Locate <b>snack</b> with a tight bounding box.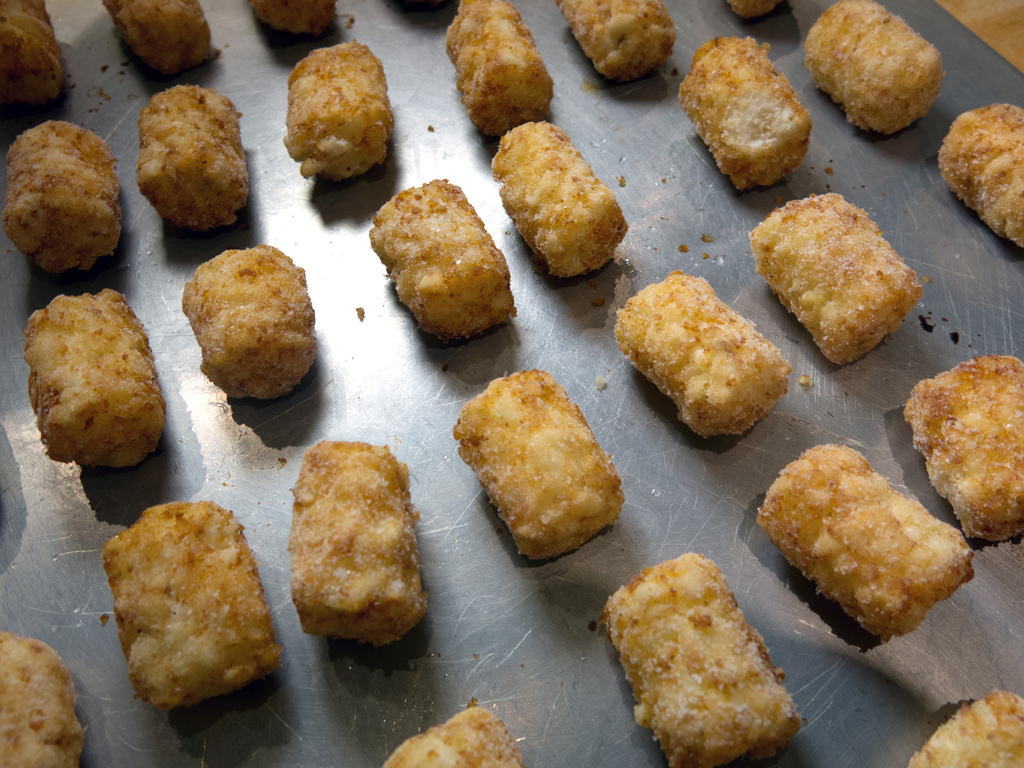
region(902, 351, 1023, 541).
